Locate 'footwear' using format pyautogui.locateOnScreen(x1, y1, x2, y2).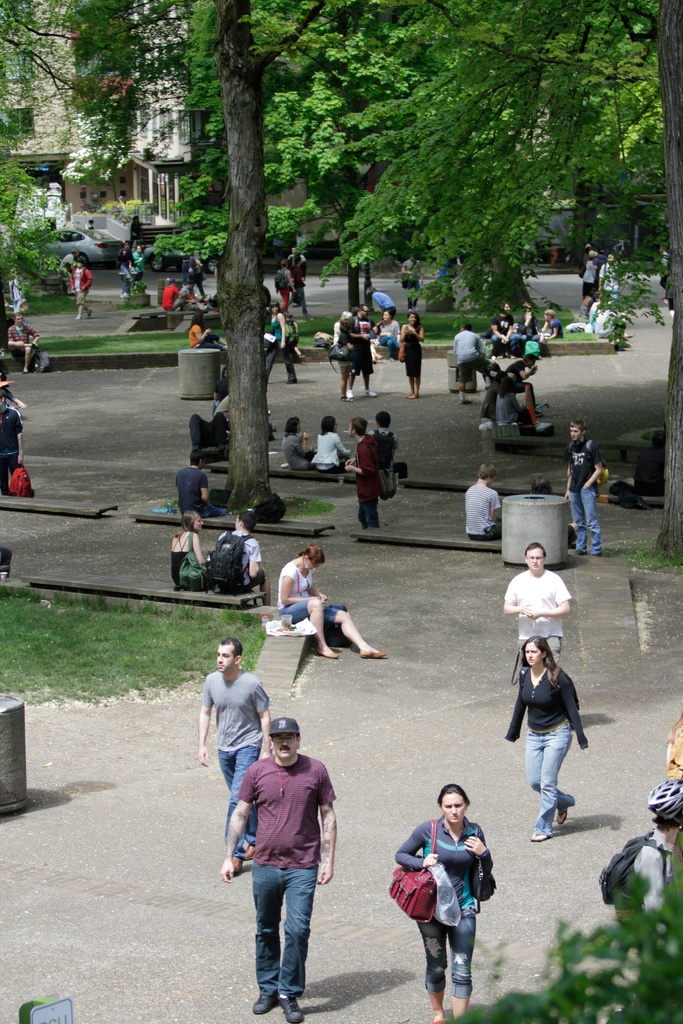
pyautogui.locateOnScreen(534, 821, 554, 842).
